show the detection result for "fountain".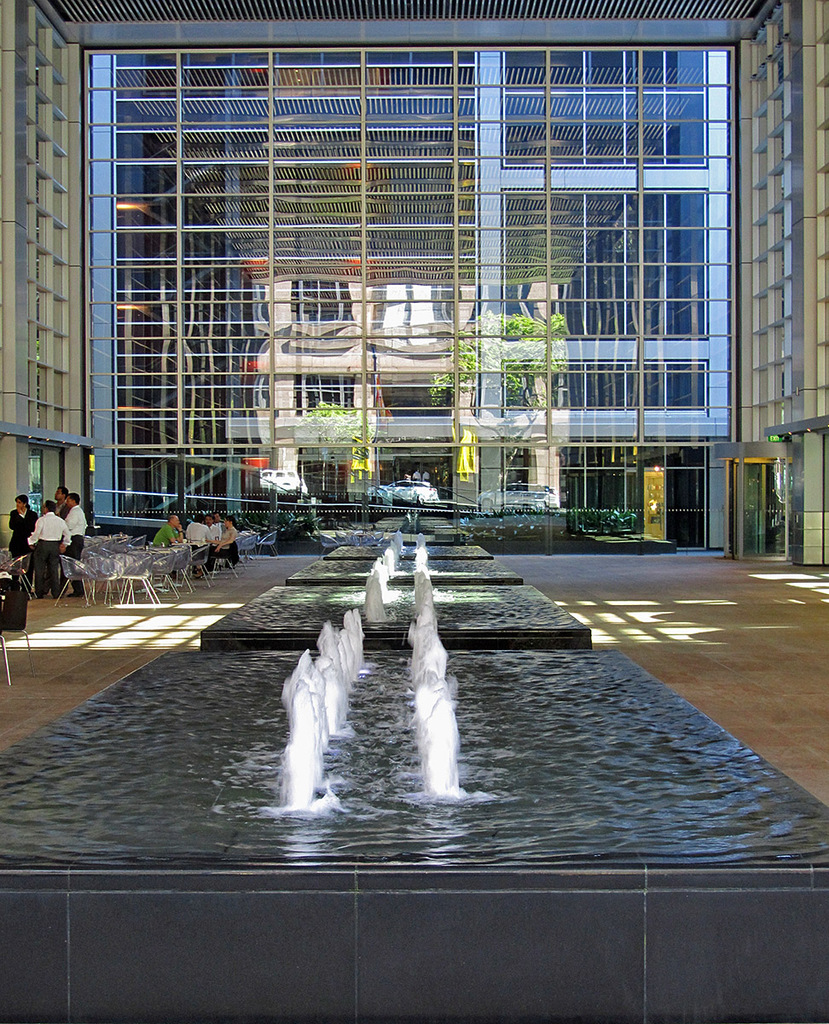
359:515:432:609.
